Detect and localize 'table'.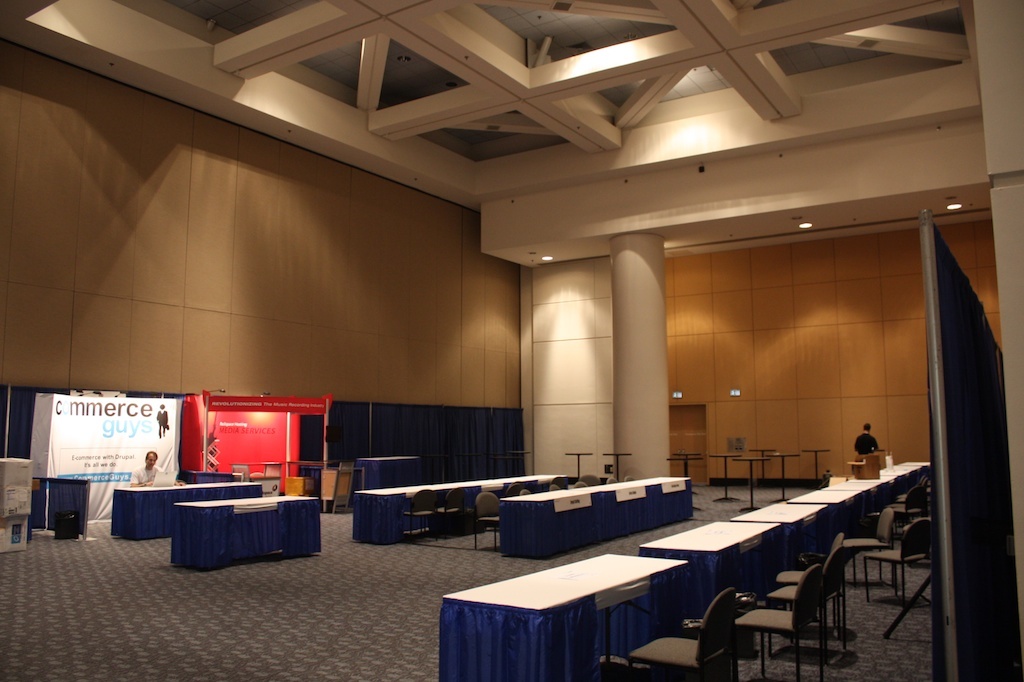
Localized at 729, 506, 830, 567.
